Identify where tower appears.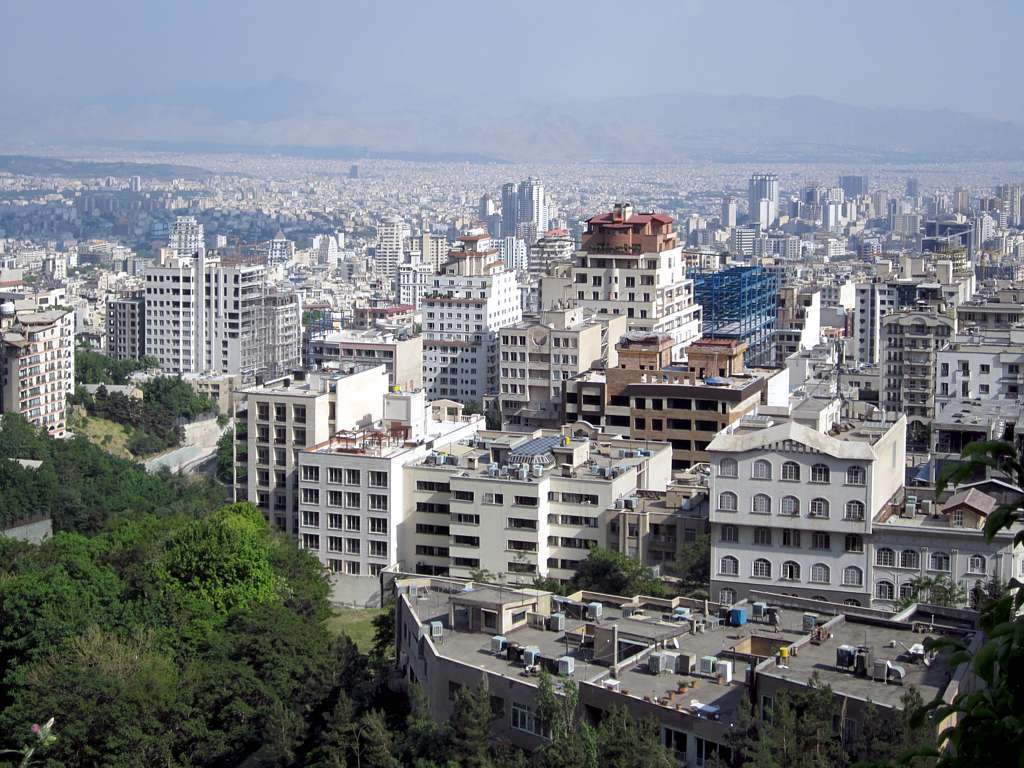
Appears at box(5, 284, 71, 433).
